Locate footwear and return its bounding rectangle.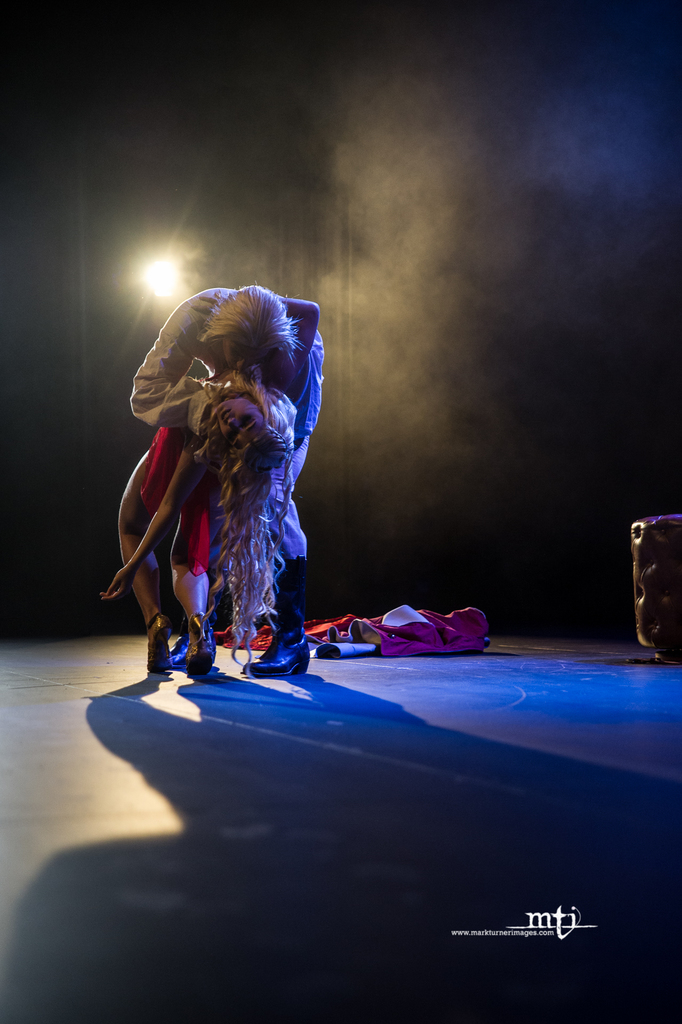
143, 611, 171, 674.
